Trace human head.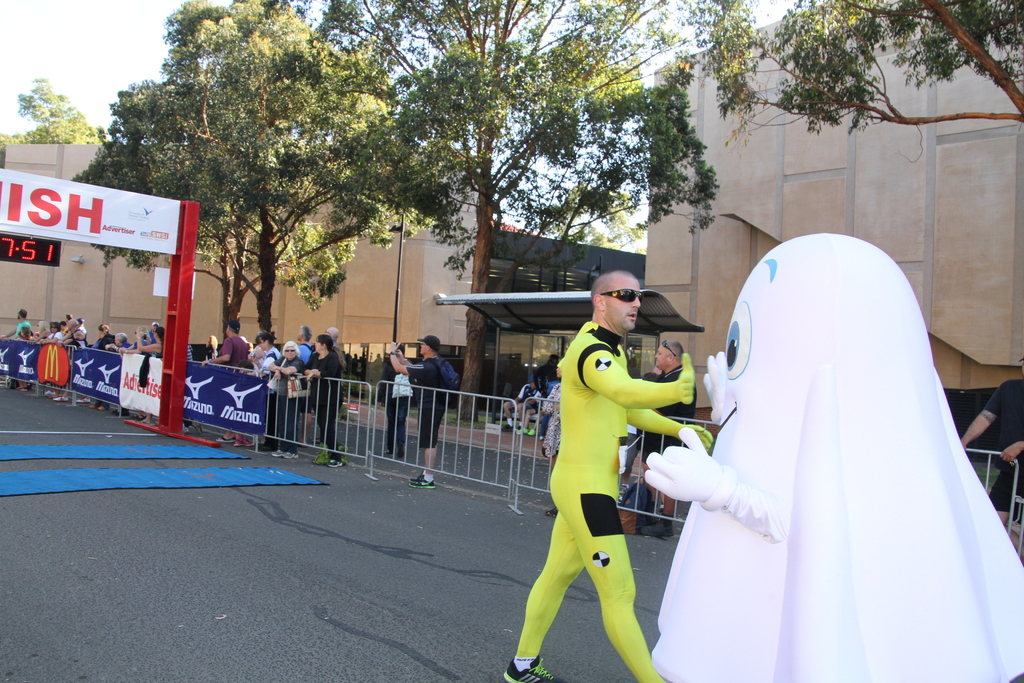
Traced to <bbox>554, 365, 561, 377</bbox>.
